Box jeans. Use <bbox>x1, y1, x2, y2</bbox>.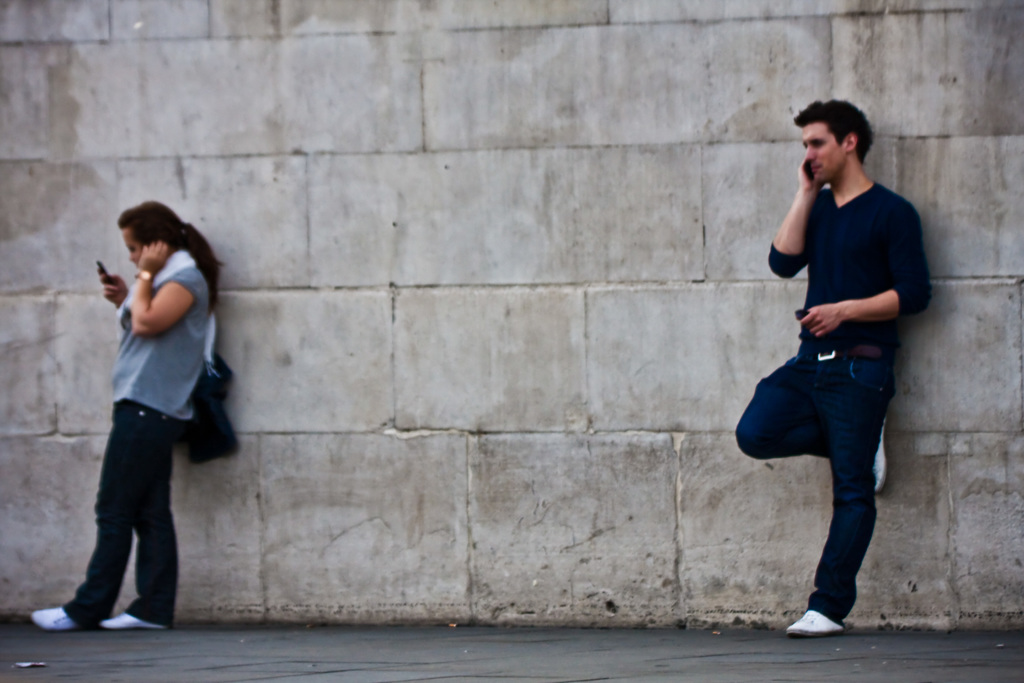
<bbox>55, 416, 189, 639</bbox>.
